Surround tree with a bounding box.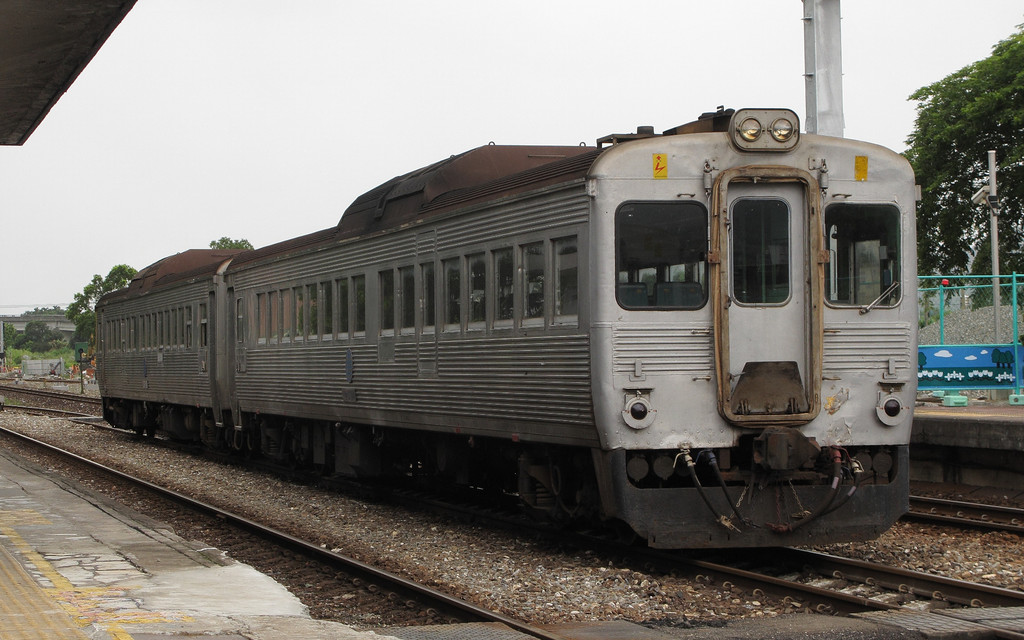
<bbox>901, 20, 1023, 326</bbox>.
